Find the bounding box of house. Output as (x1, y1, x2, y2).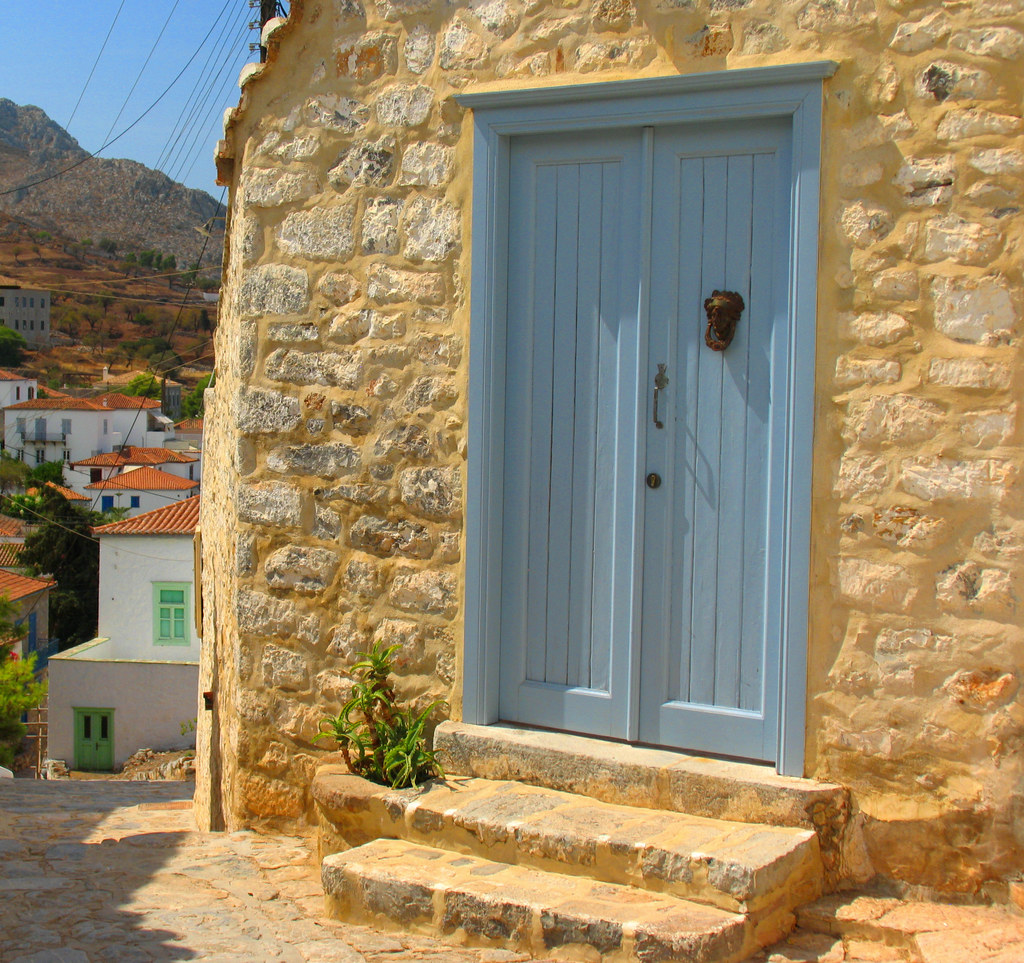
(0, 360, 202, 780).
